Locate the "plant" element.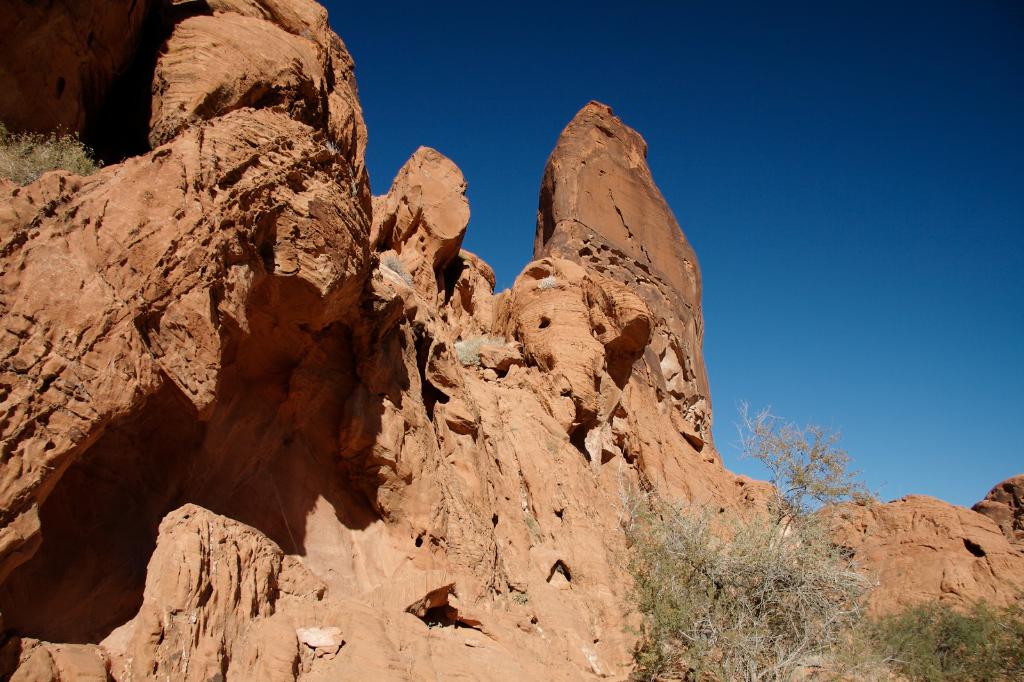
Element bbox: <bbox>456, 250, 471, 263</bbox>.
